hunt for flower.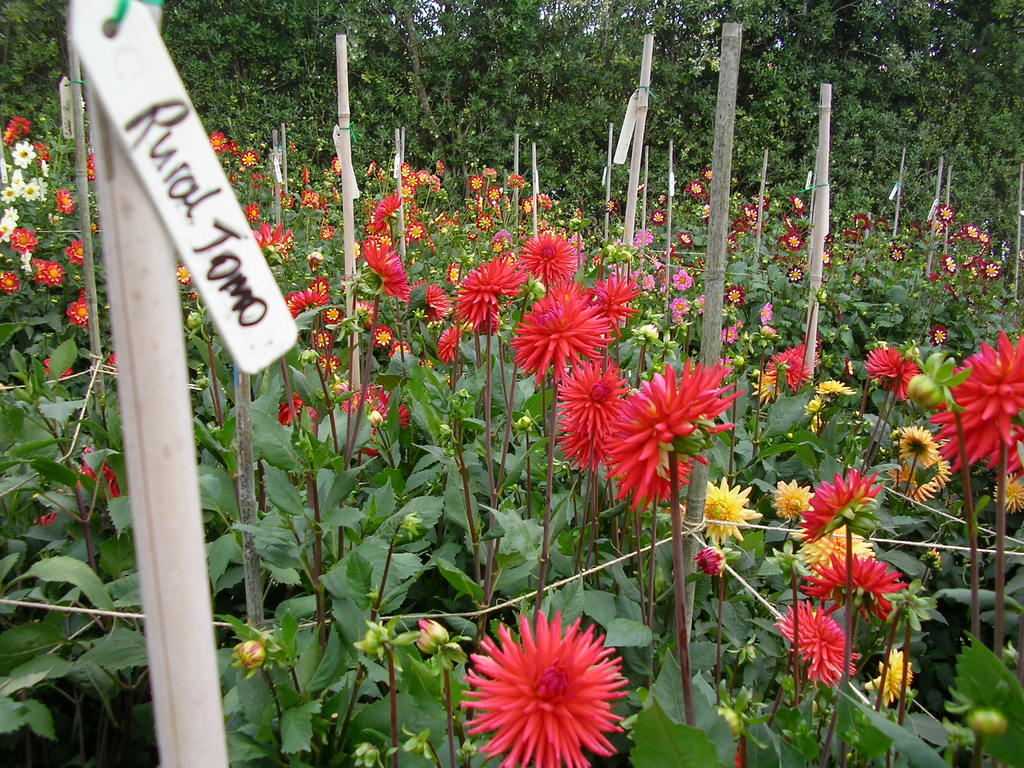
Hunted down at 909/483/938/500.
